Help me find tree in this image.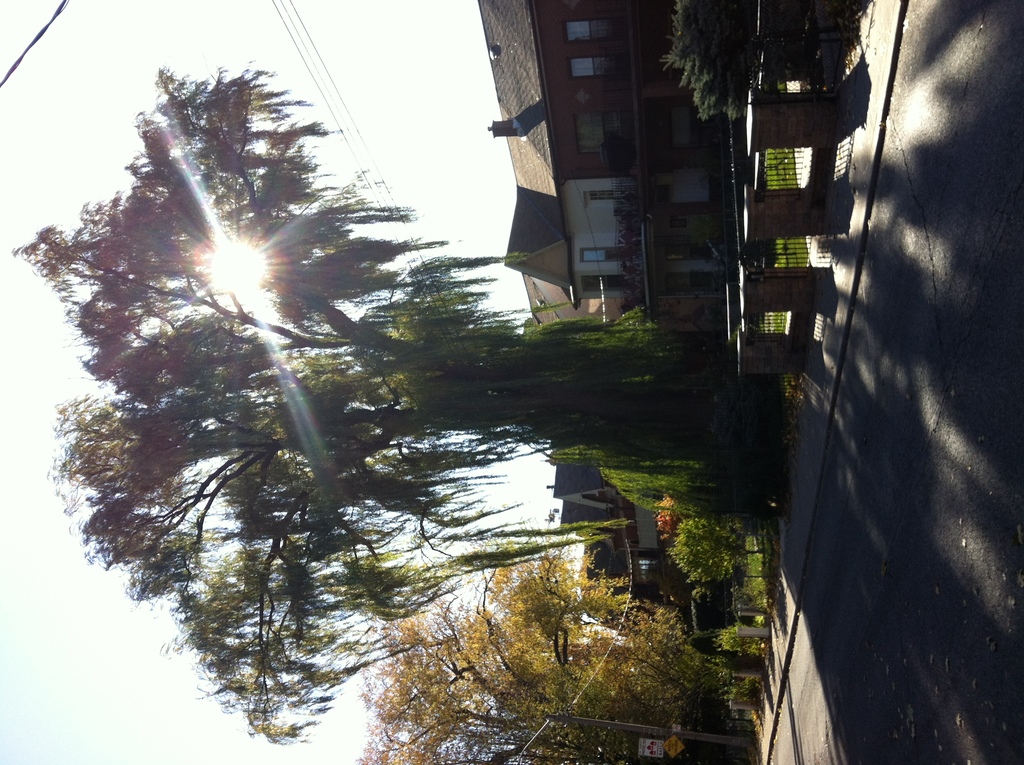
Found it: x1=357, y1=545, x2=753, y2=764.
